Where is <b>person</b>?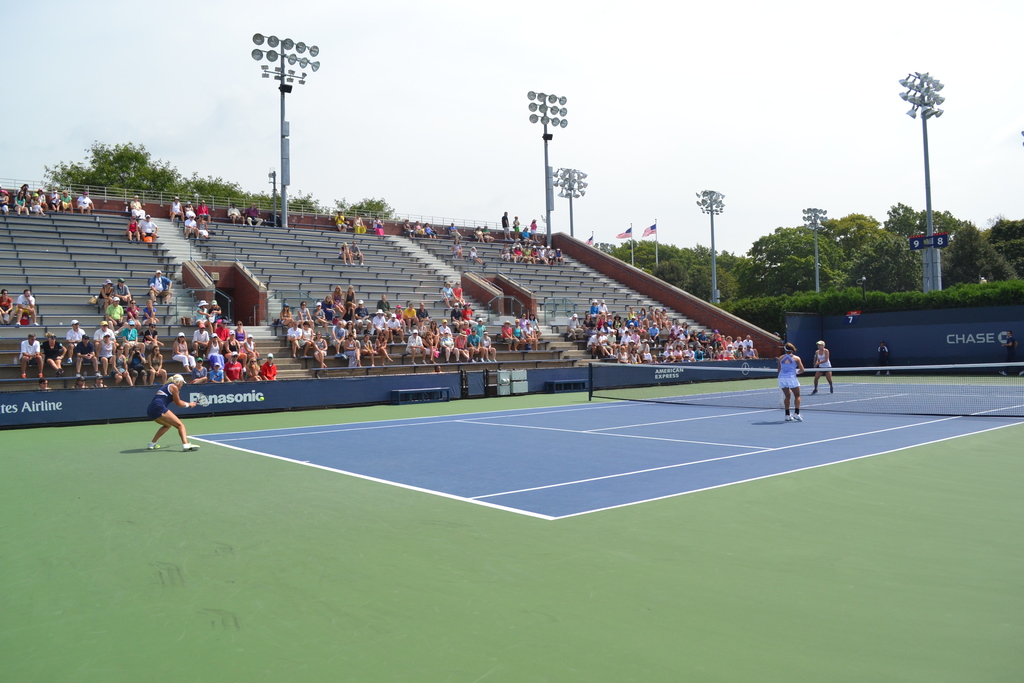
168:195:186:224.
